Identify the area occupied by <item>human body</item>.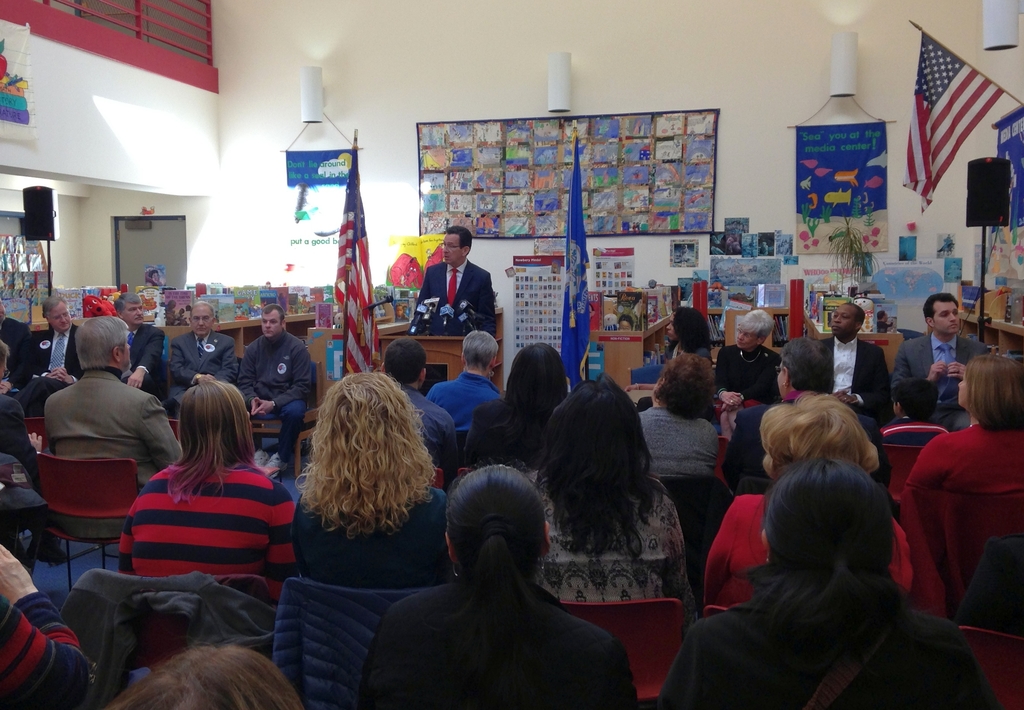
Area: [x1=637, y1=412, x2=719, y2=474].
